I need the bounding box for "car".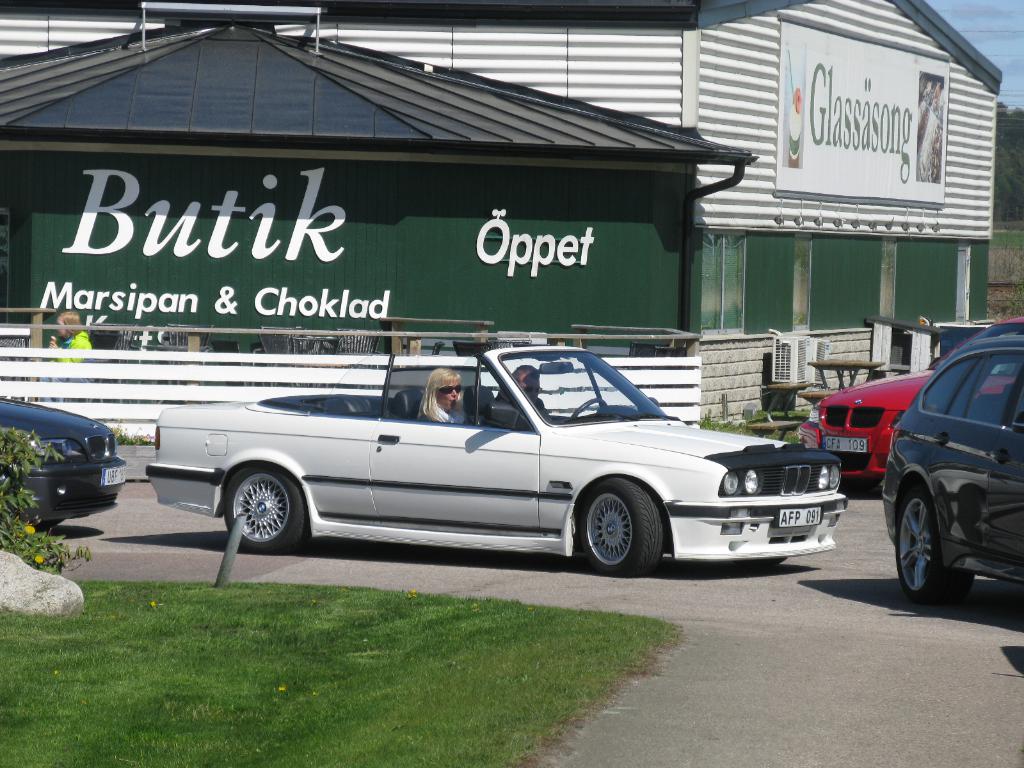
Here it is: select_region(880, 326, 1023, 601).
